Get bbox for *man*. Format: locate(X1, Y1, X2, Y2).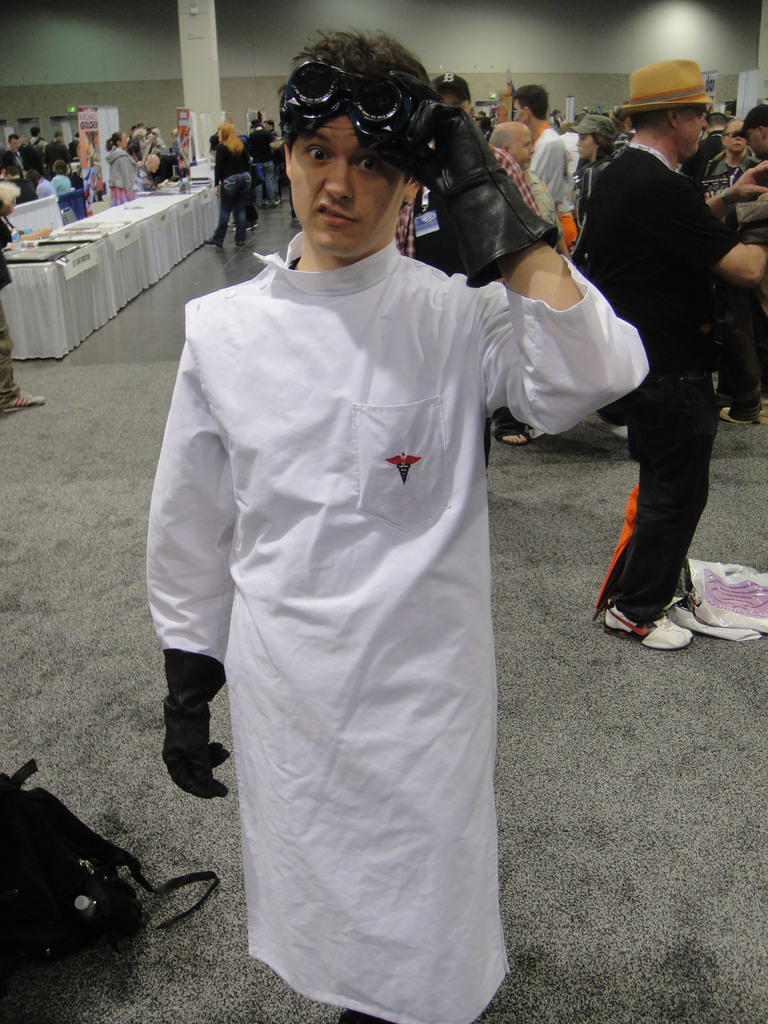
locate(2, 134, 33, 195).
